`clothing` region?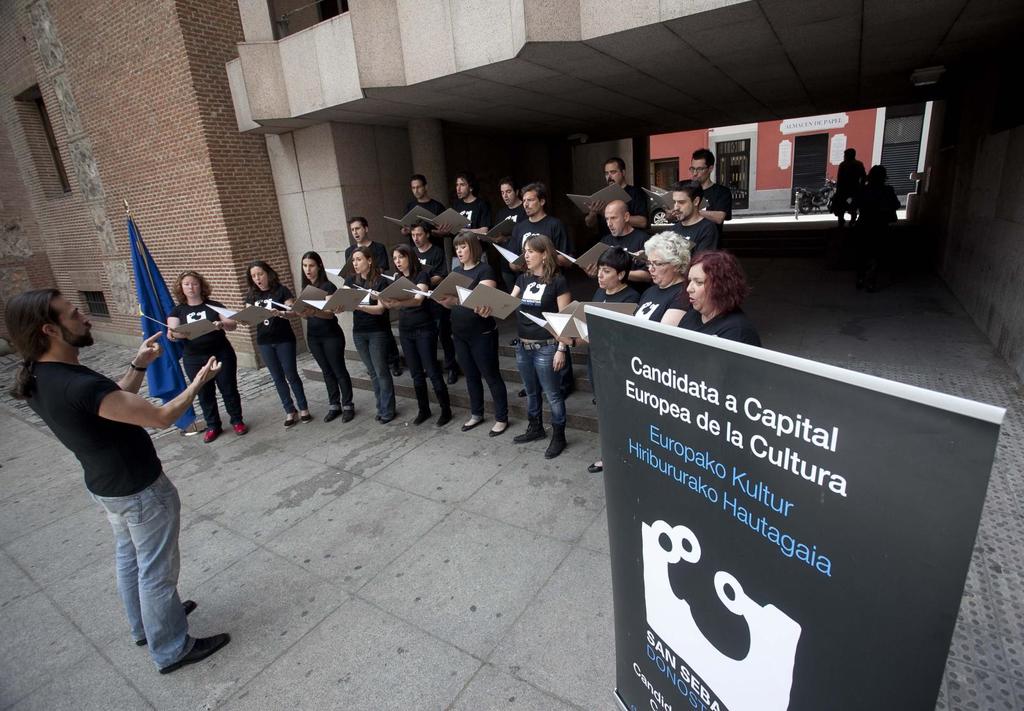
175:307:243:432
